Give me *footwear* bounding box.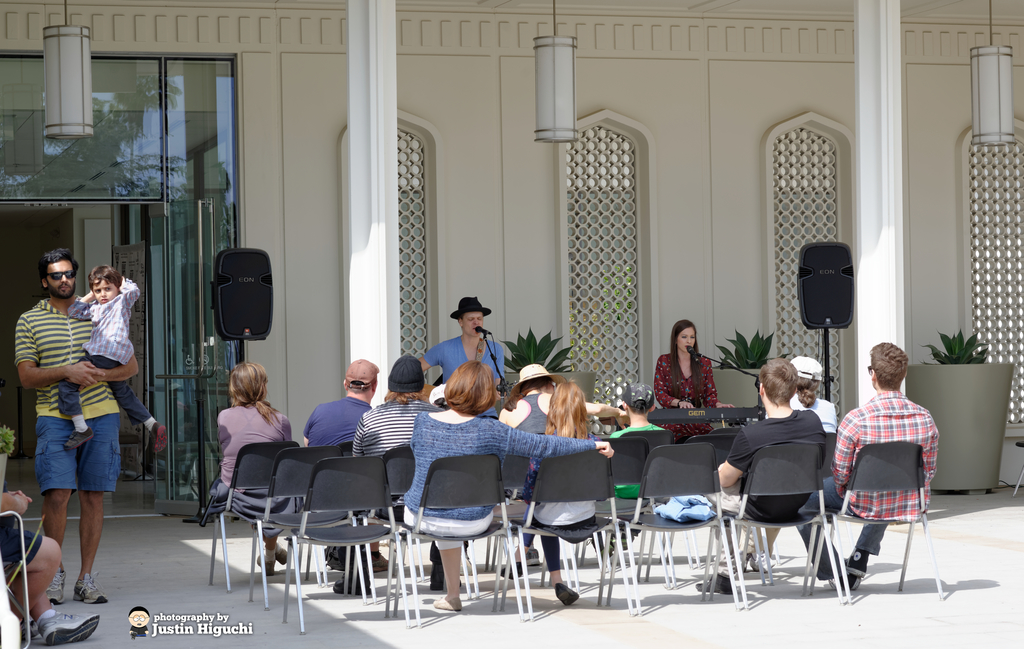
region(257, 554, 275, 576).
